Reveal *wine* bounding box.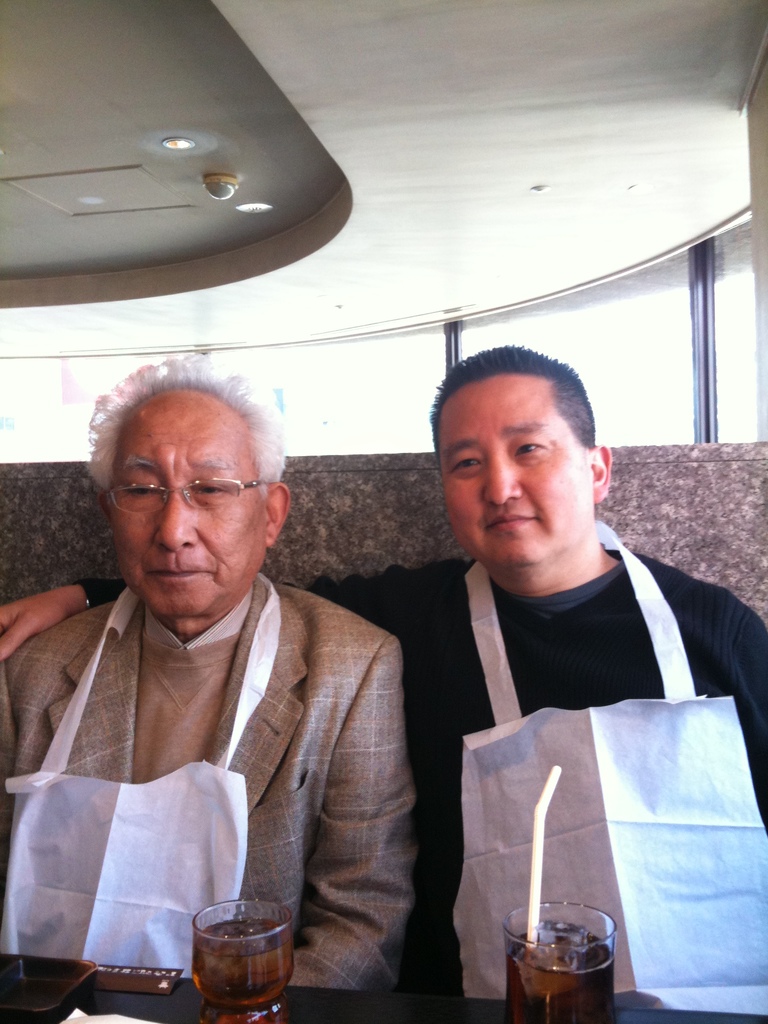
Revealed: pyautogui.locateOnScreen(508, 903, 621, 1018).
